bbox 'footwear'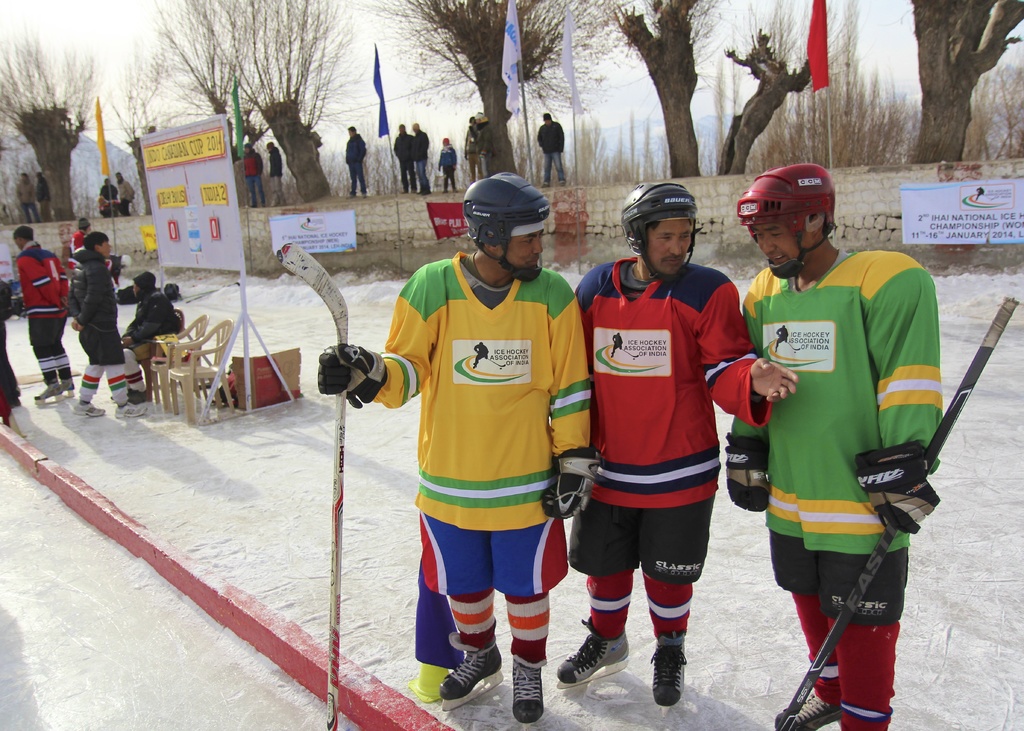
777,692,841,730
